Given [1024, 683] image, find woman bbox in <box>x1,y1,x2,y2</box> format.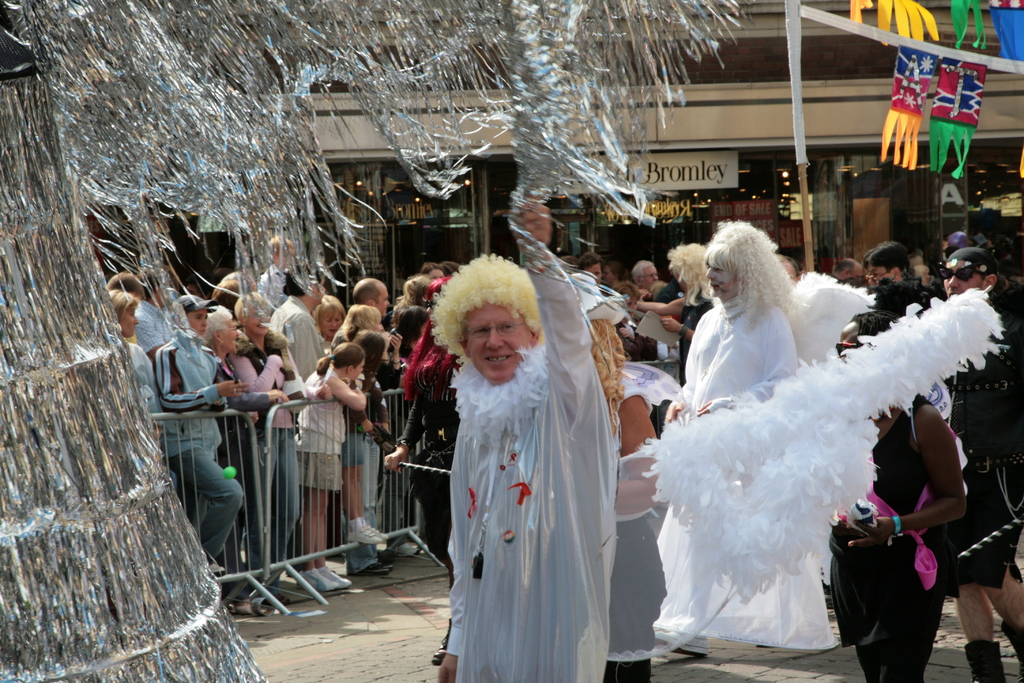
<box>832,317,985,682</box>.
